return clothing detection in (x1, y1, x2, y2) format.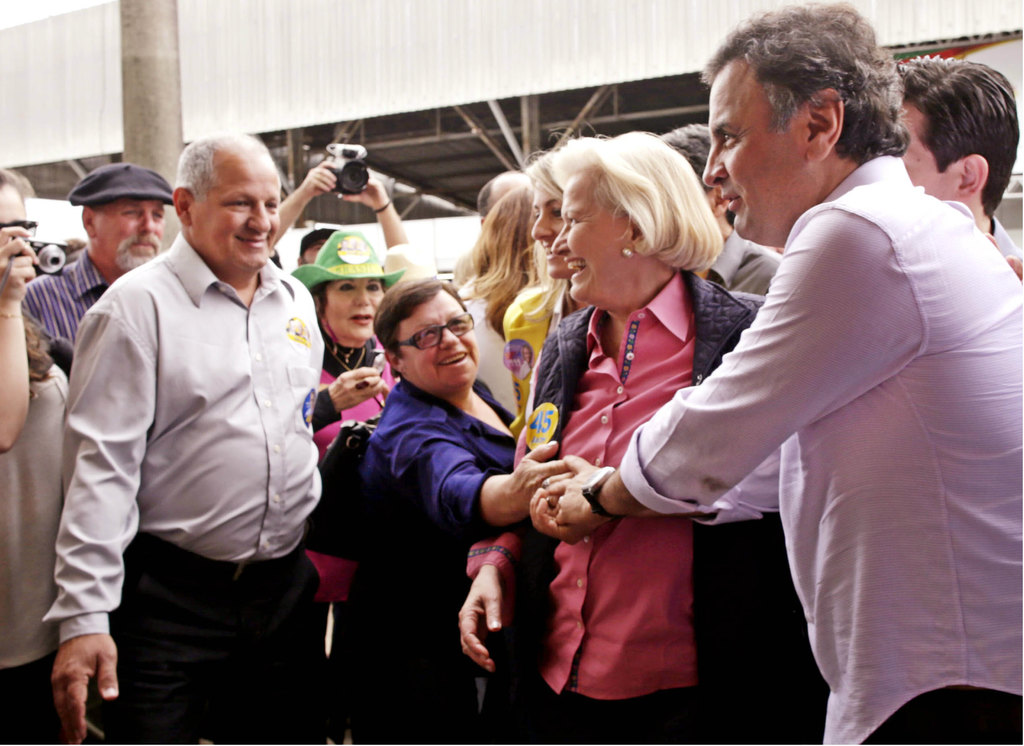
(32, 227, 331, 745).
